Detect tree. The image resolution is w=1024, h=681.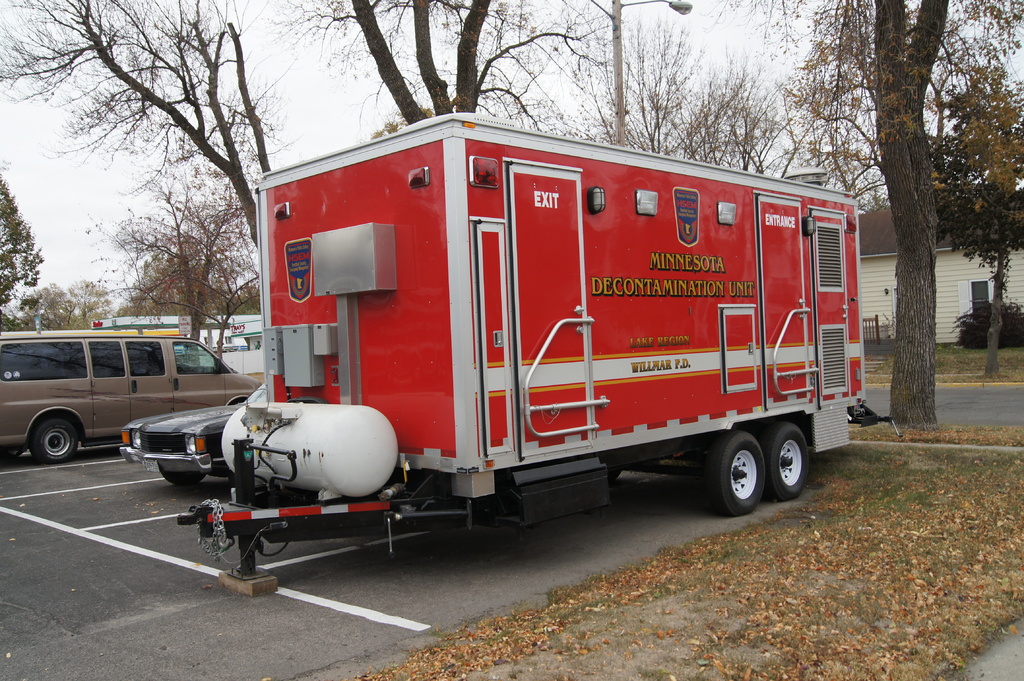
(x1=98, y1=166, x2=264, y2=362).
